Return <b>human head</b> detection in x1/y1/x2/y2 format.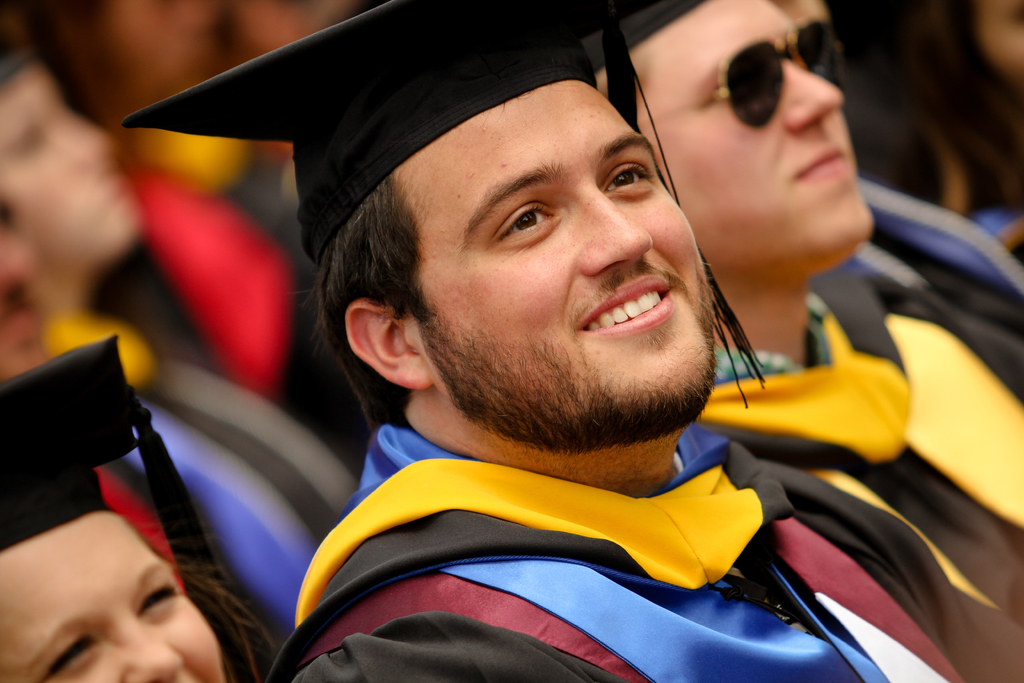
22/0/212/120.
